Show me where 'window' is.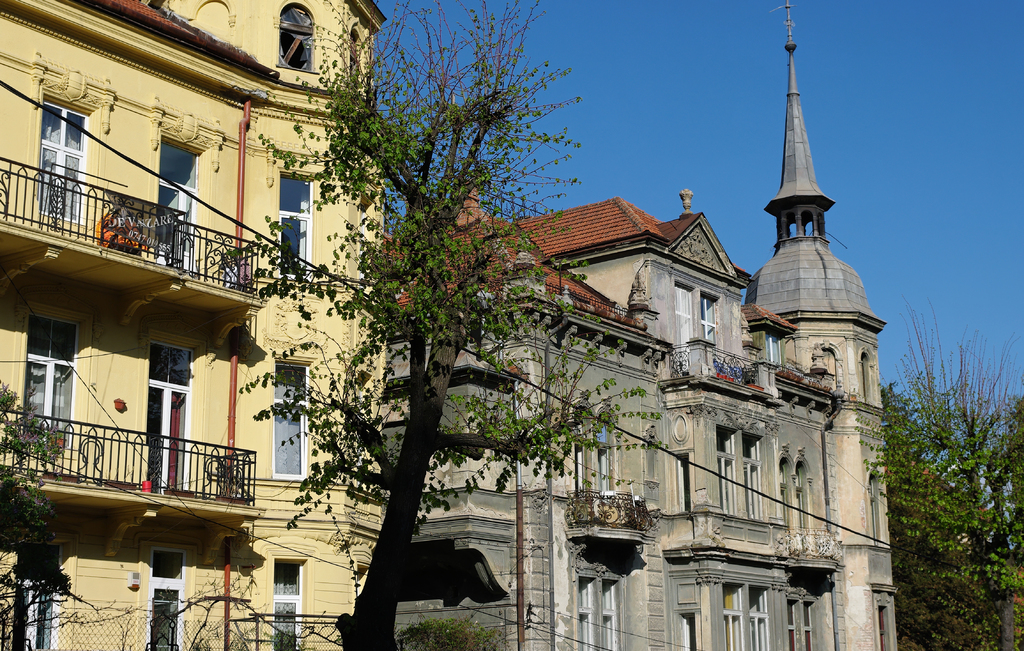
'window' is at [left=787, top=590, right=817, bottom=650].
